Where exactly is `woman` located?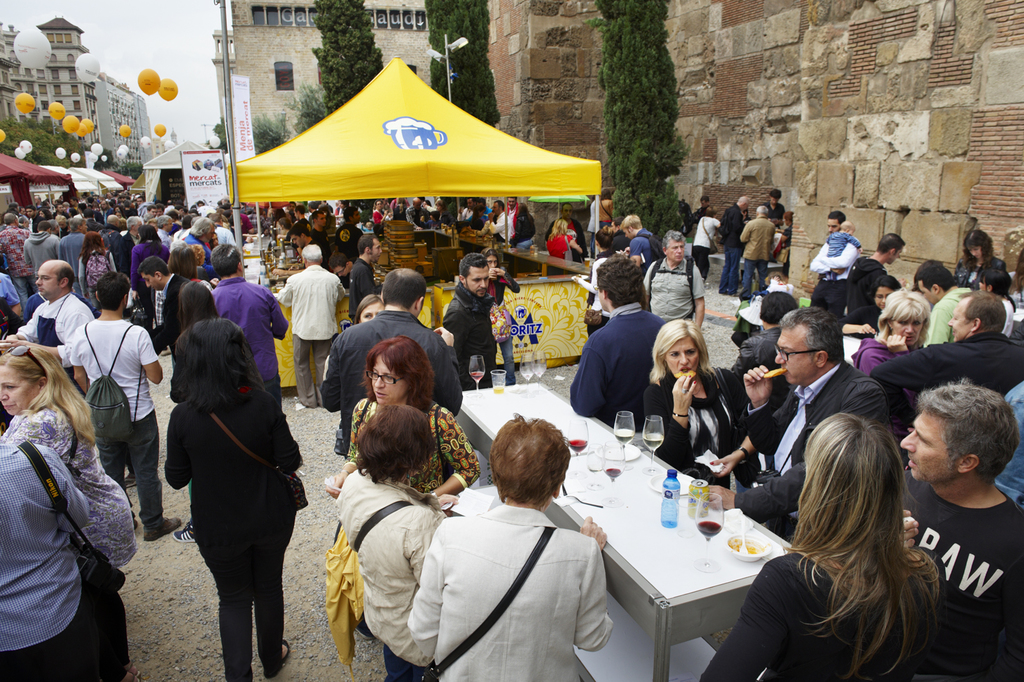
Its bounding box is locate(688, 203, 725, 278).
